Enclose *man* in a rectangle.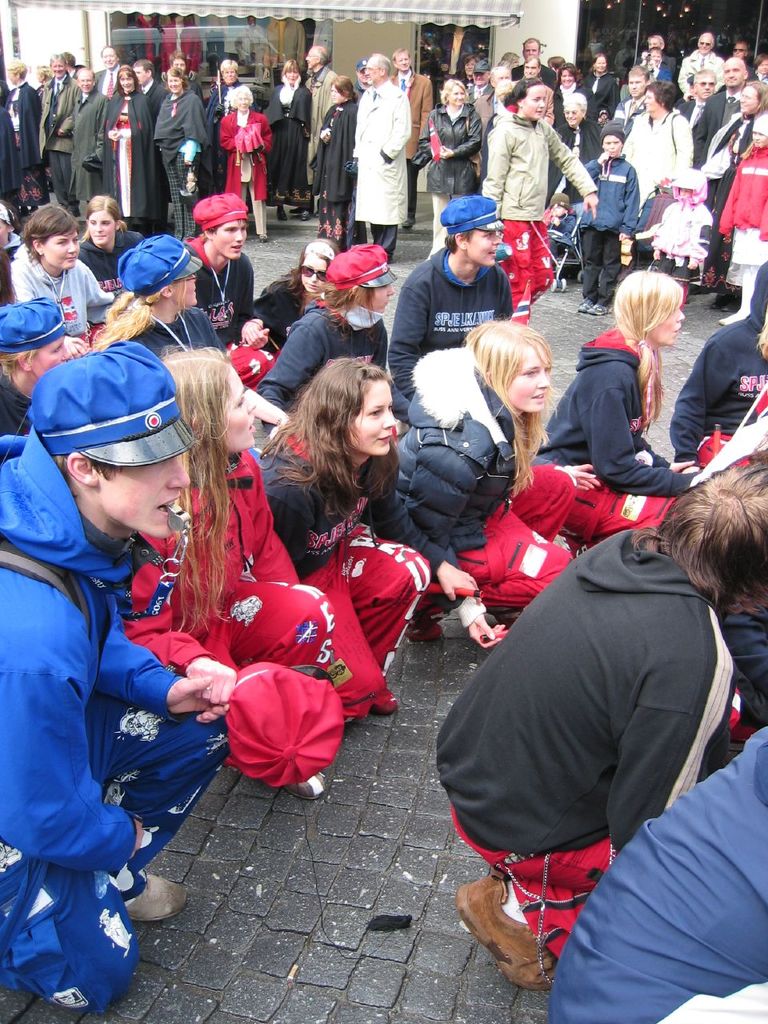
pyautogui.locateOnScreen(0, 296, 209, 1023).
